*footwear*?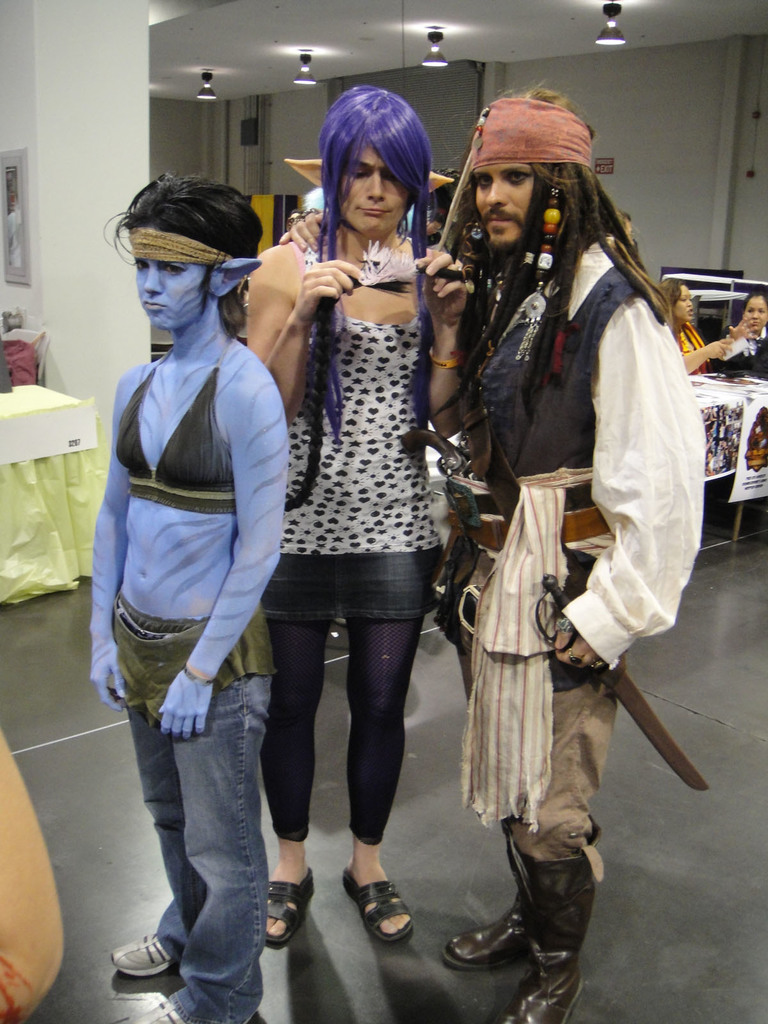
pyautogui.locateOnScreen(446, 902, 527, 973)
